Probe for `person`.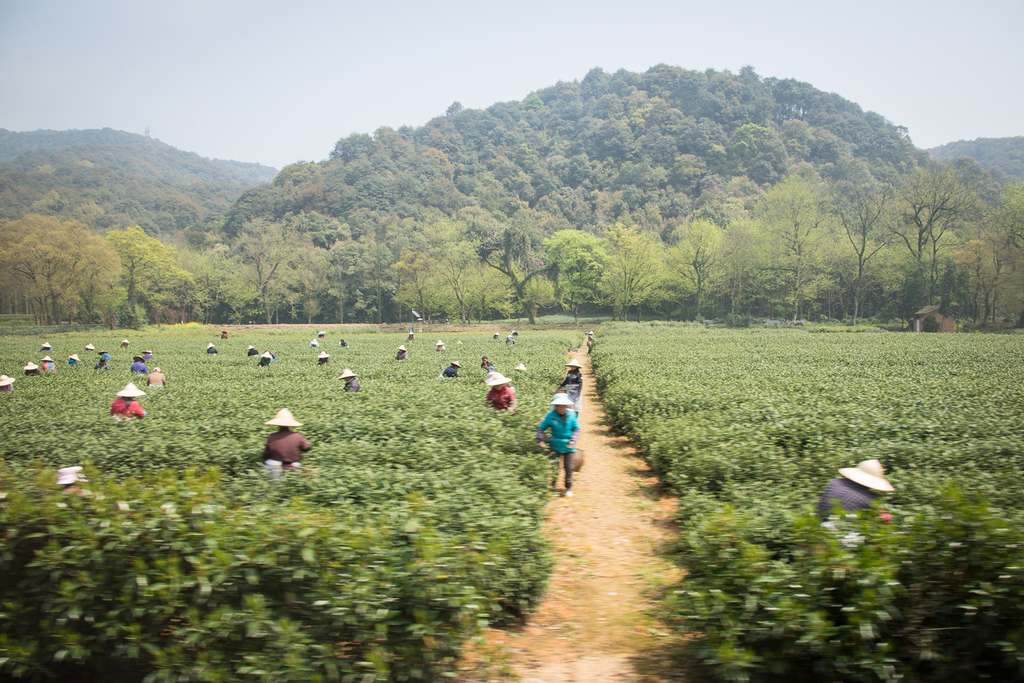
Probe result: (317,329,325,338).
